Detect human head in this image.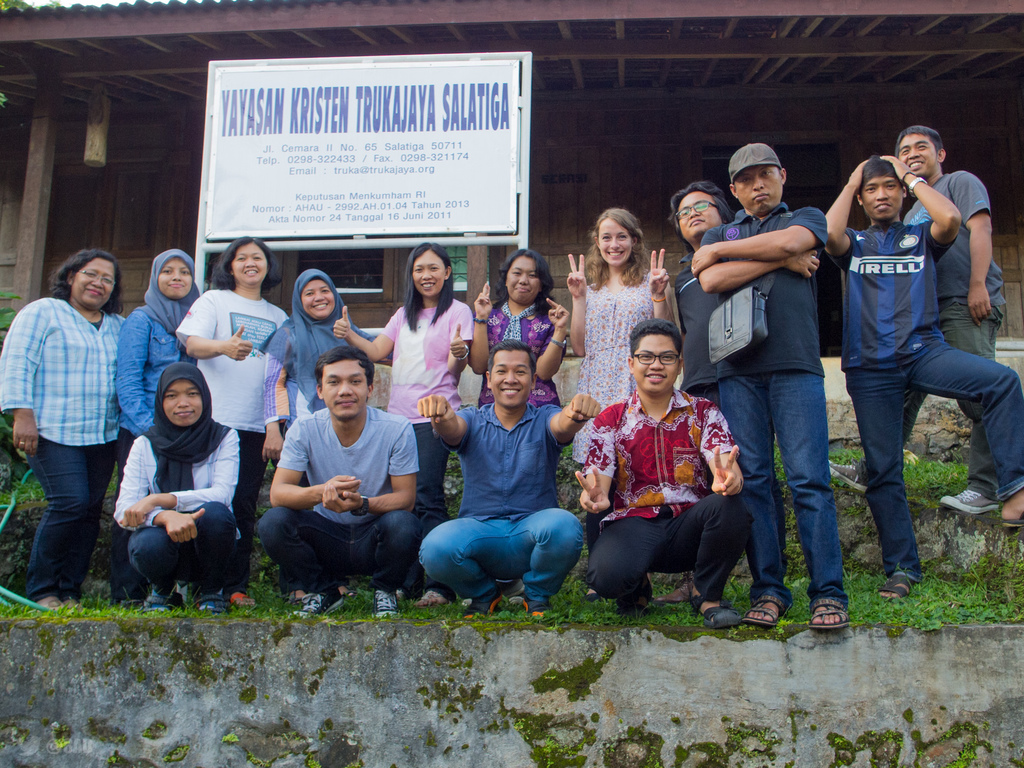
Detection: [left=149, top=247, right=195, bottom=304].
